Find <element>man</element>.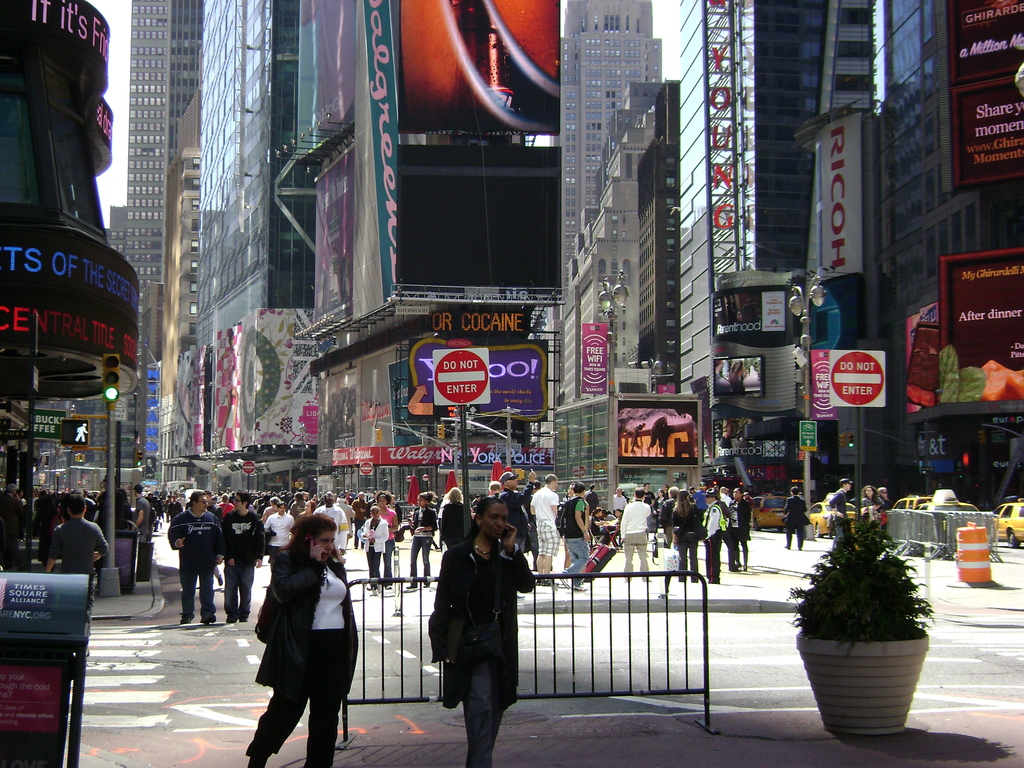
region(877, 484, 893, 511).
